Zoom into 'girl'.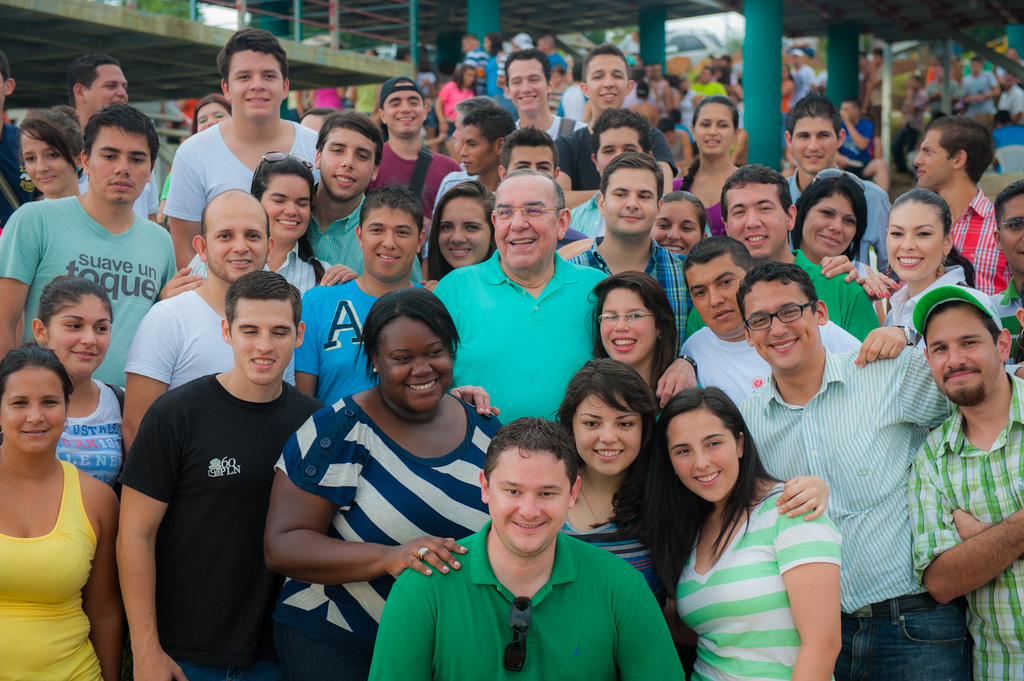
Zoom target: [left=427, top=182, right=504, bottom=287].
